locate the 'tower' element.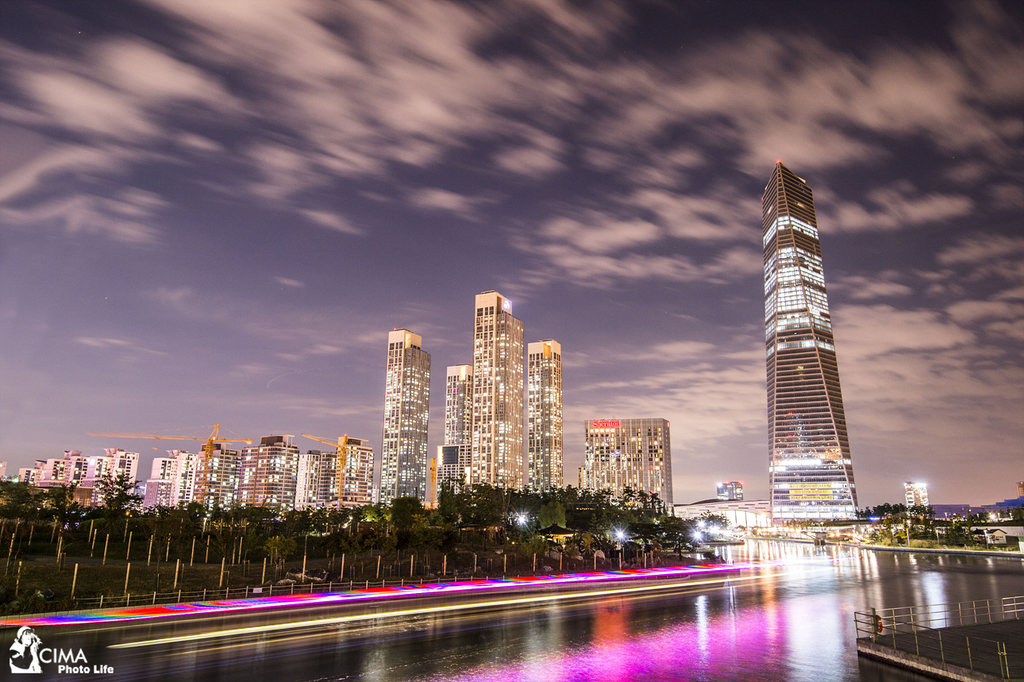
Element bbox: 467, 306, 521, 481.
